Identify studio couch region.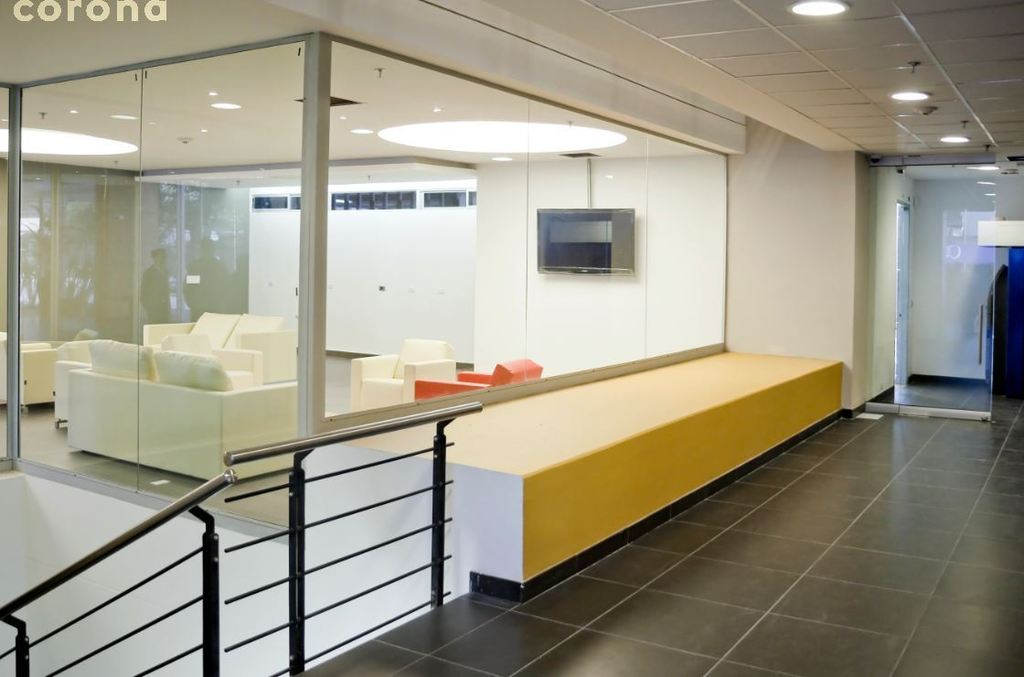
Region: 415/360/548/403.
